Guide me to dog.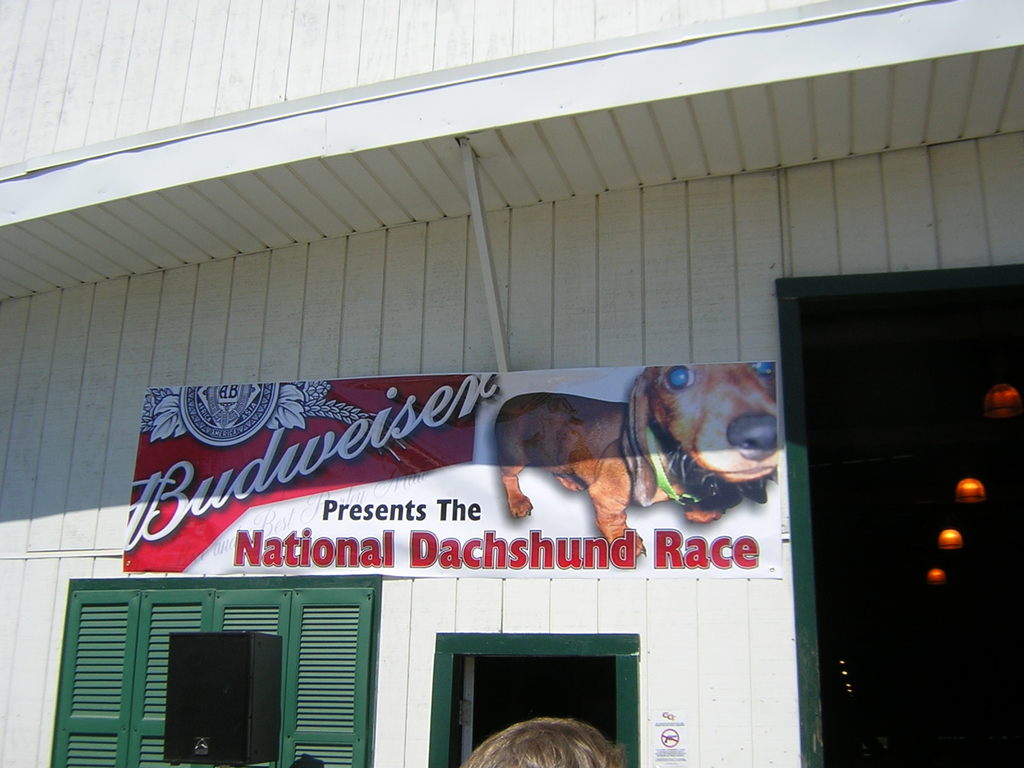
Guidance: {"left": 493, "top": 364, "right": 779, "bottom": 558}.
